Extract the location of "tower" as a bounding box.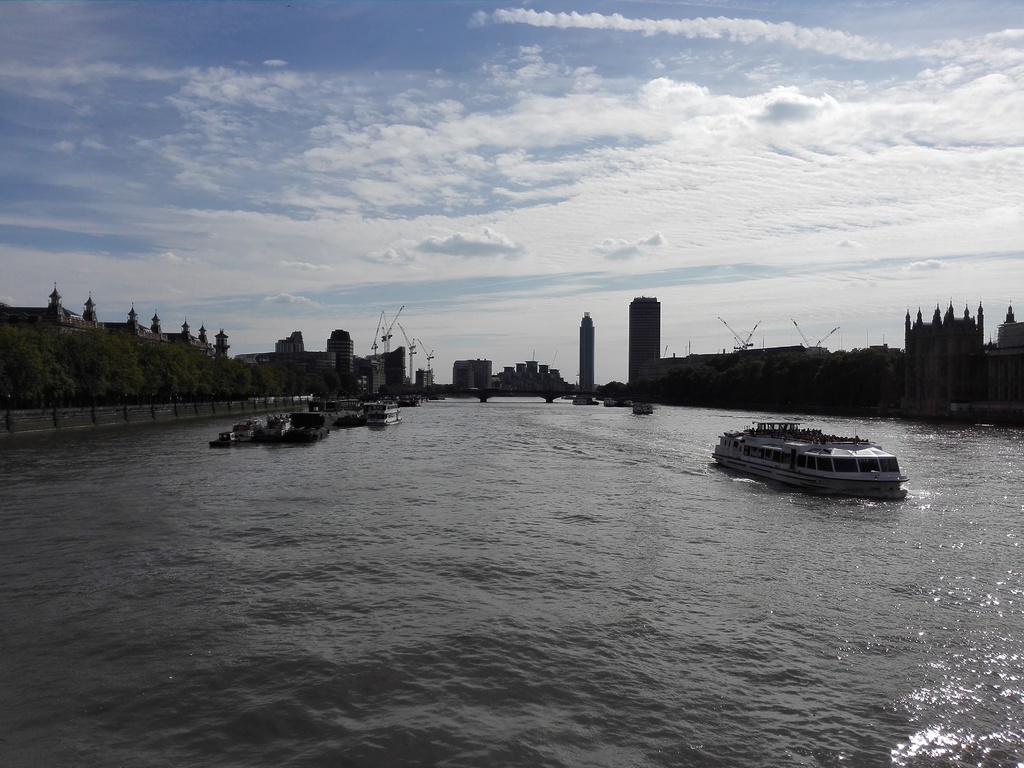
{"x1": 324, "y1": 330, "x2": 353, "y2": 385}.
